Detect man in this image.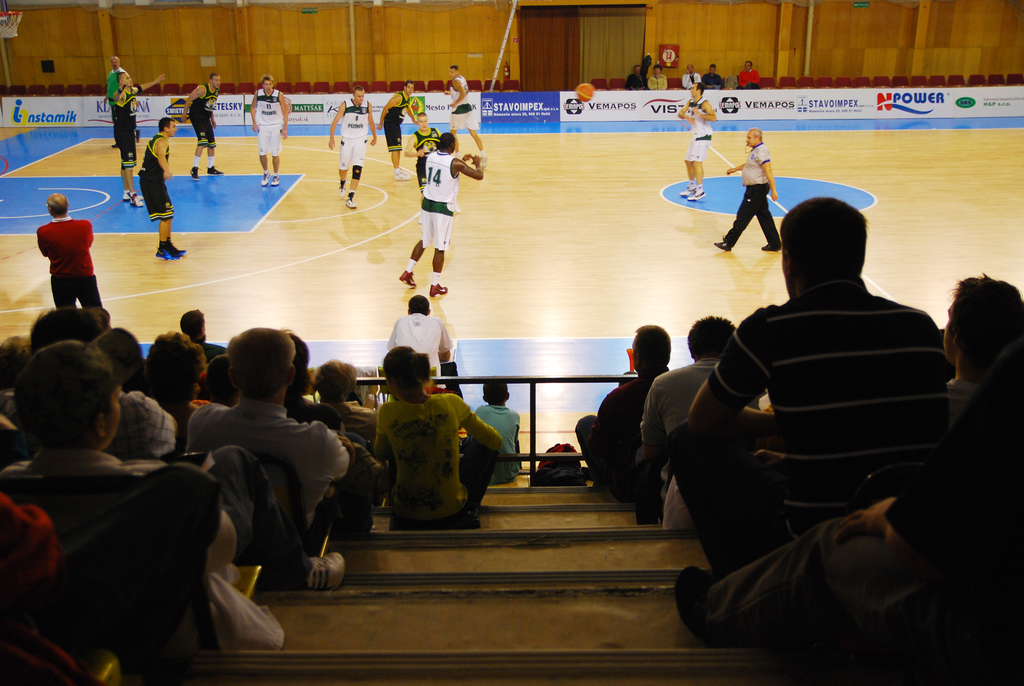
Detection: BBox(399, 109, 464, 225).
